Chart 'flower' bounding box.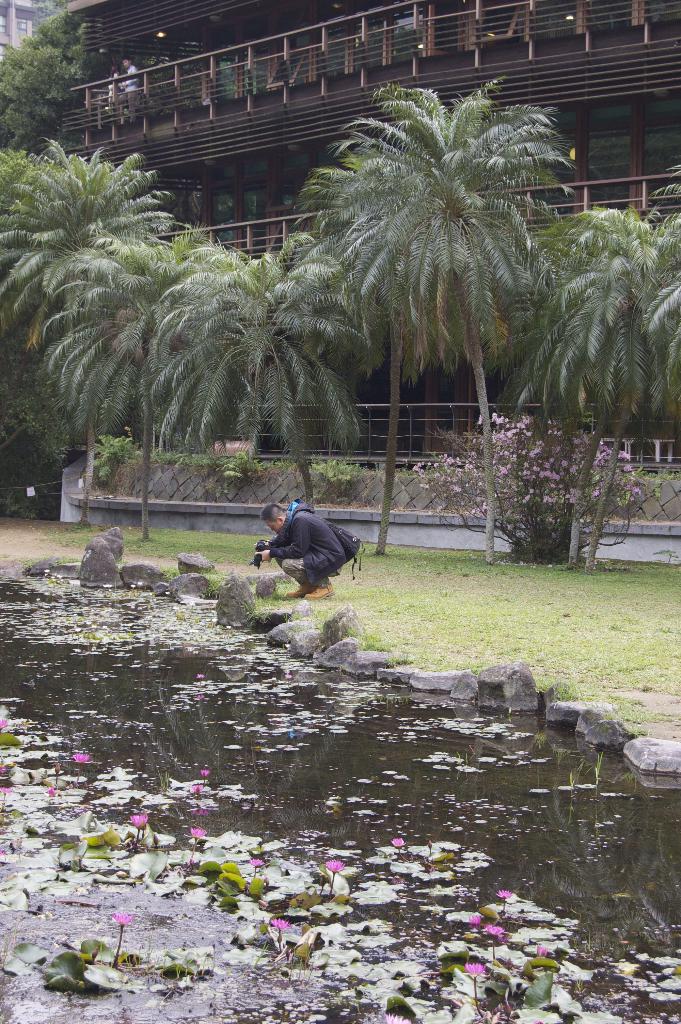
Charted: locate(390, 839, 406, 848).
